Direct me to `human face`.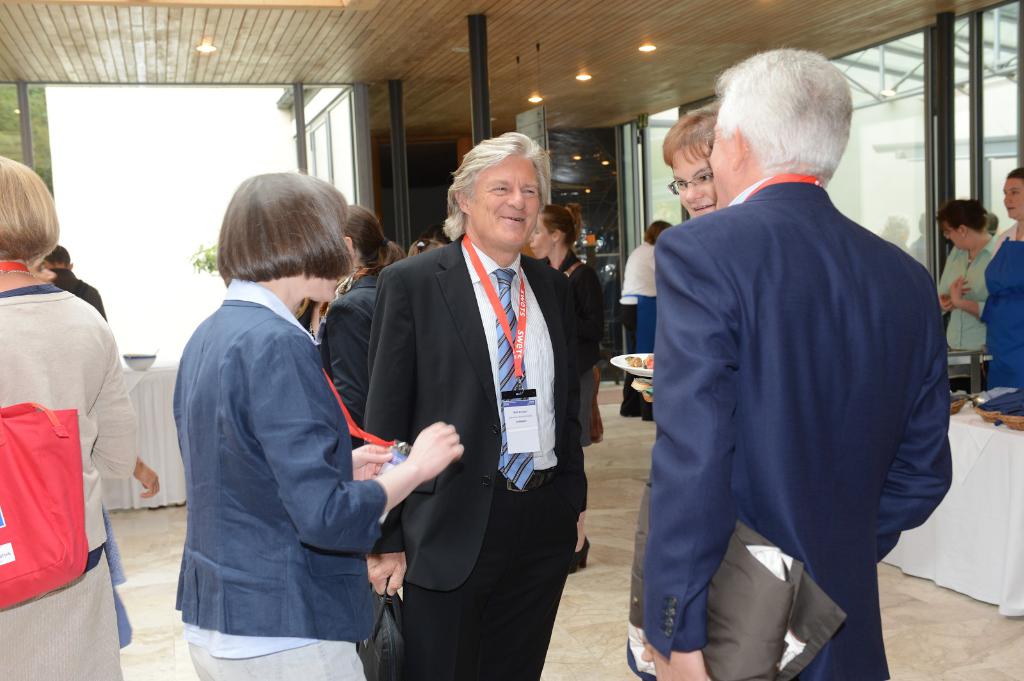
Direction: 470/156/542/246.
